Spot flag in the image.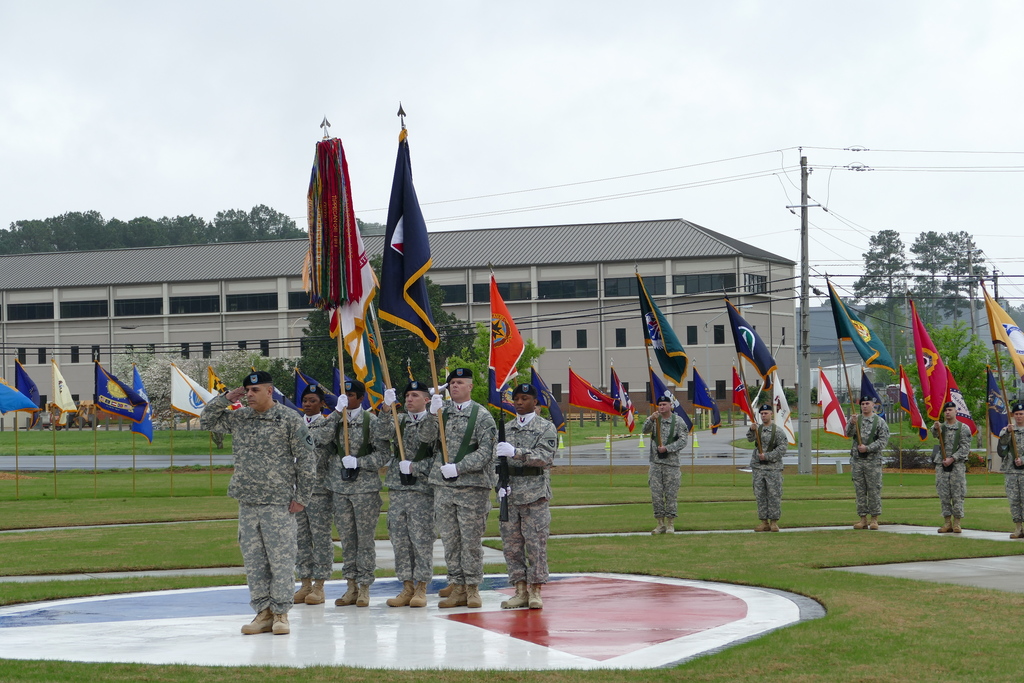
flag found at <box>980,286,1023,374</box>.
